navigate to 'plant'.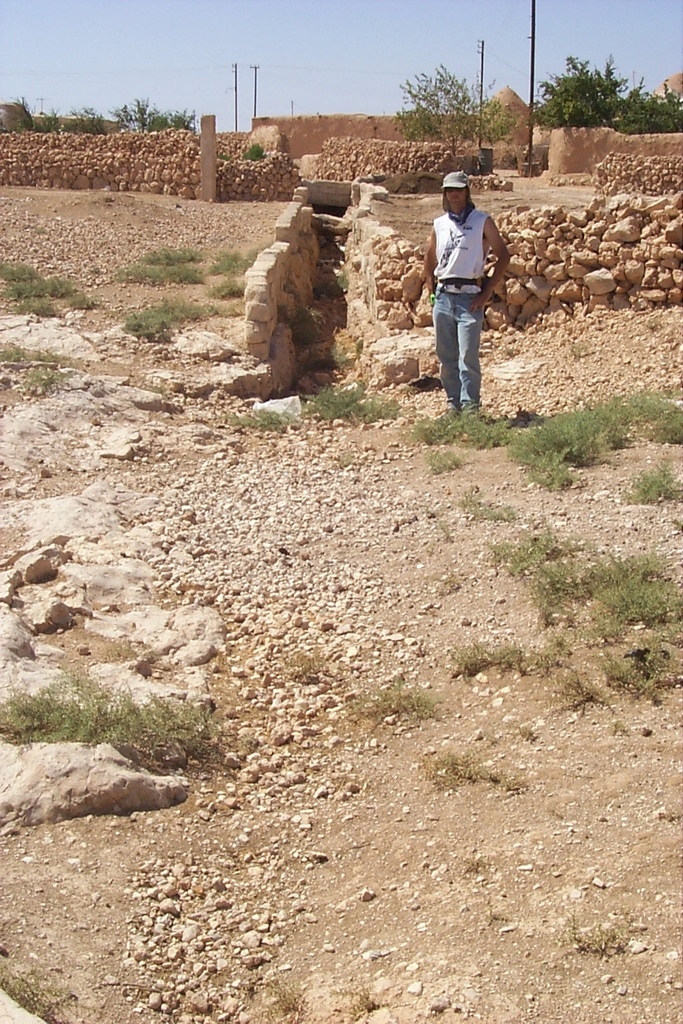
Navigation target: 0 967 82 1023.
